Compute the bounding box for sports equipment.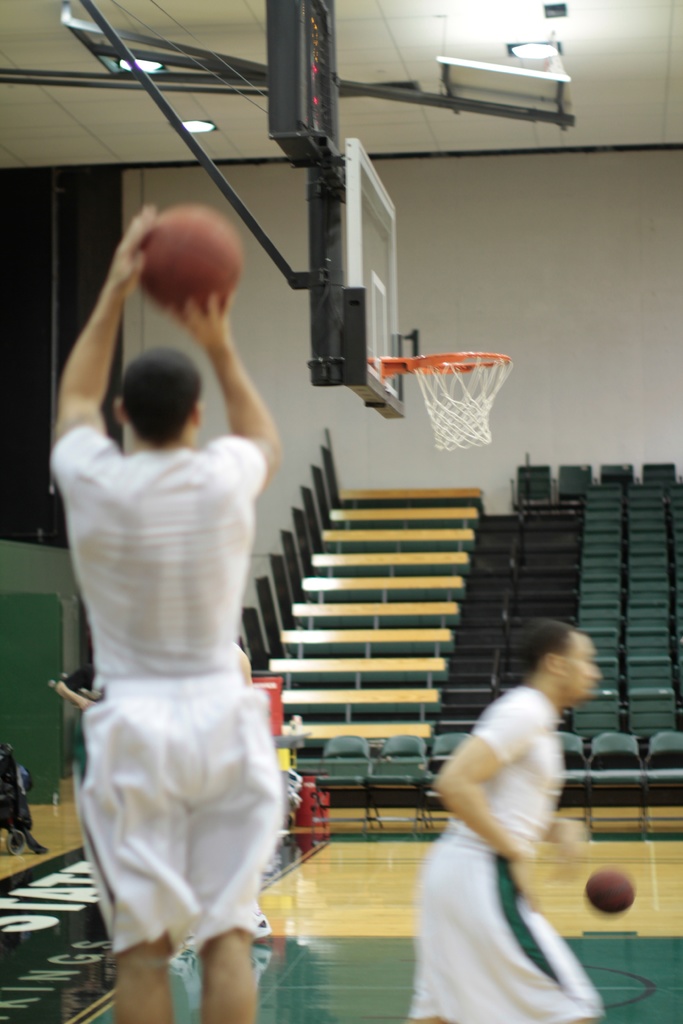
left=135, top=201, right=243, bottom=314.
